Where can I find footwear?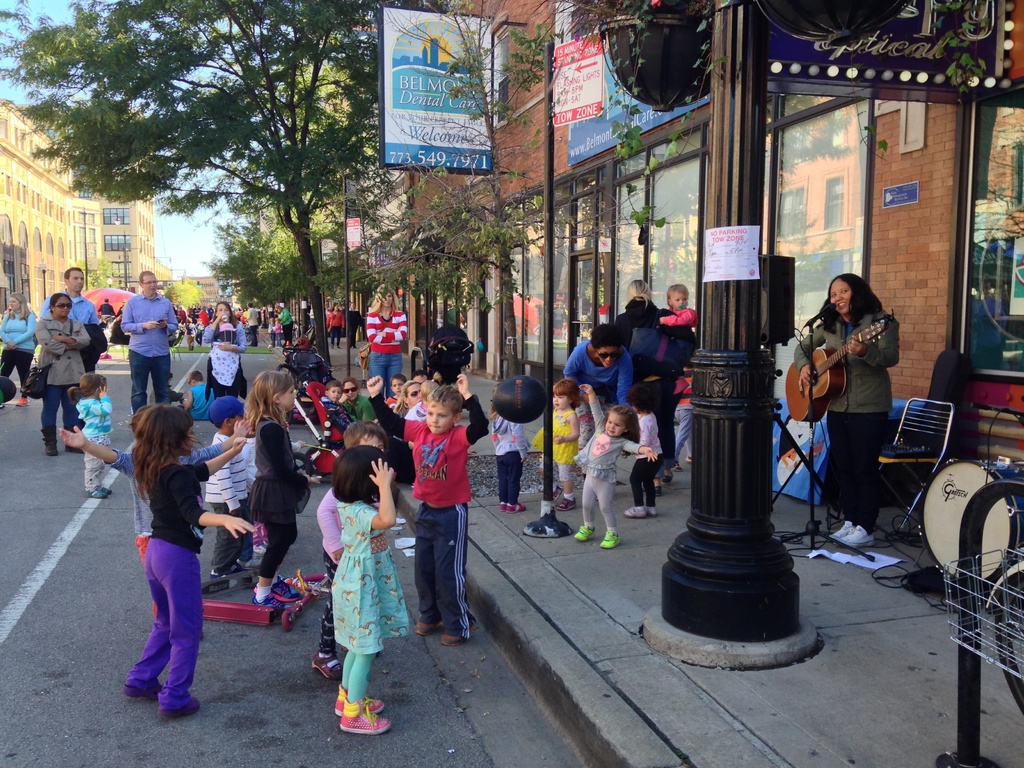
You can find it at region(40, 422, 57, 456).
